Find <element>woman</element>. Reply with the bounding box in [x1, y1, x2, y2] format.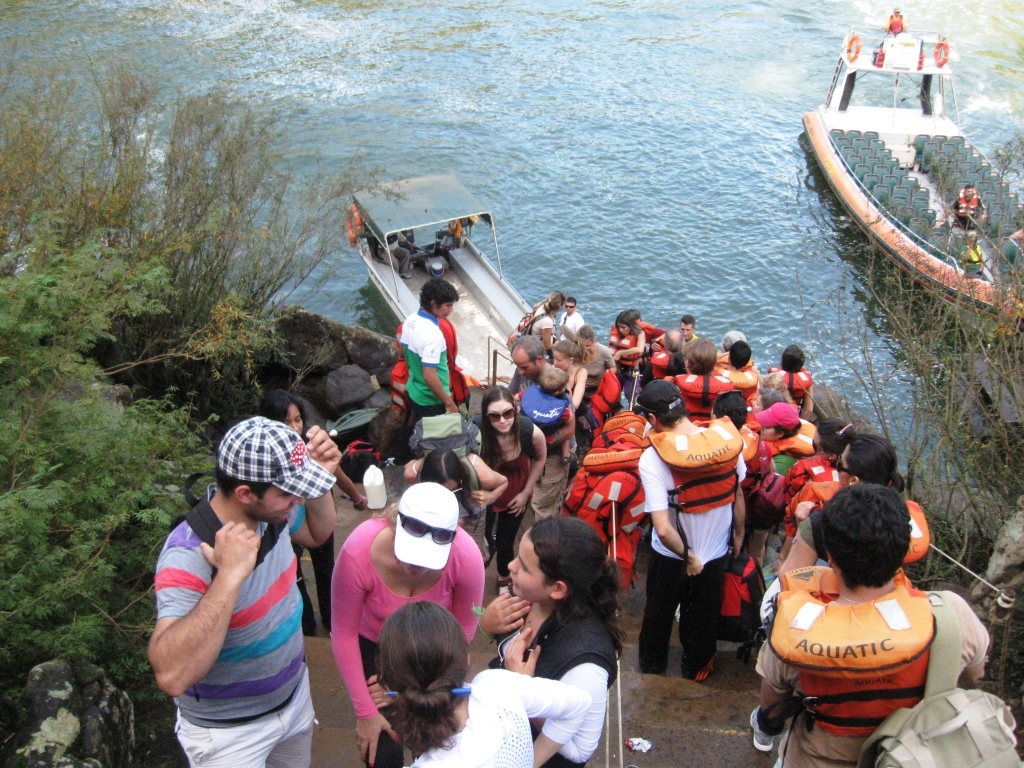
[577, 326, 614, 401].
